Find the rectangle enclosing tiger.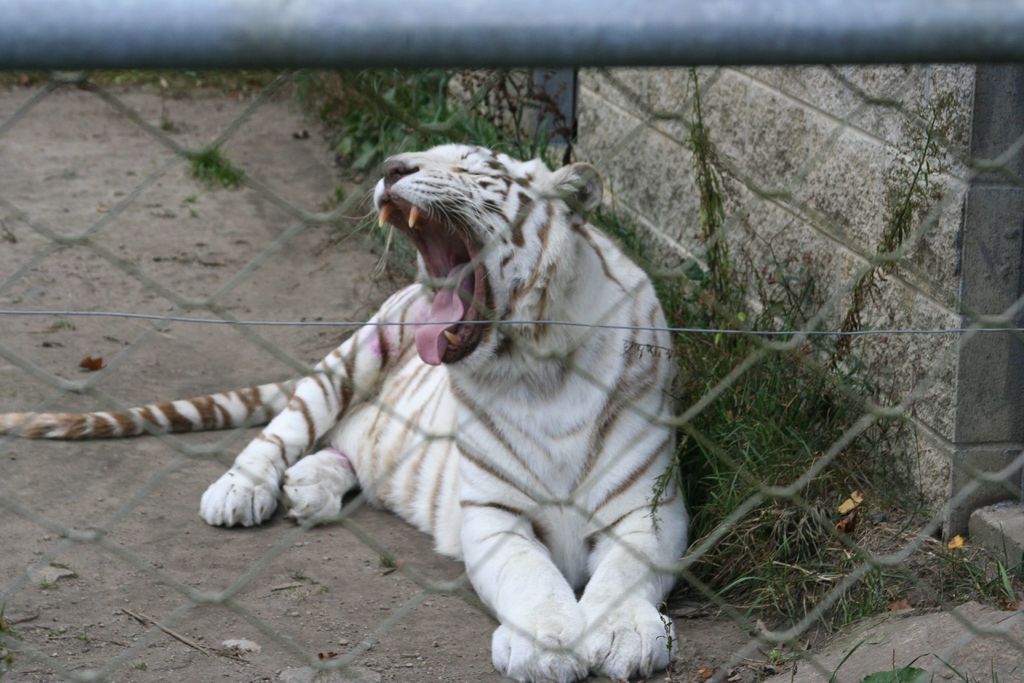
detection(0, 136, 692, 682).
